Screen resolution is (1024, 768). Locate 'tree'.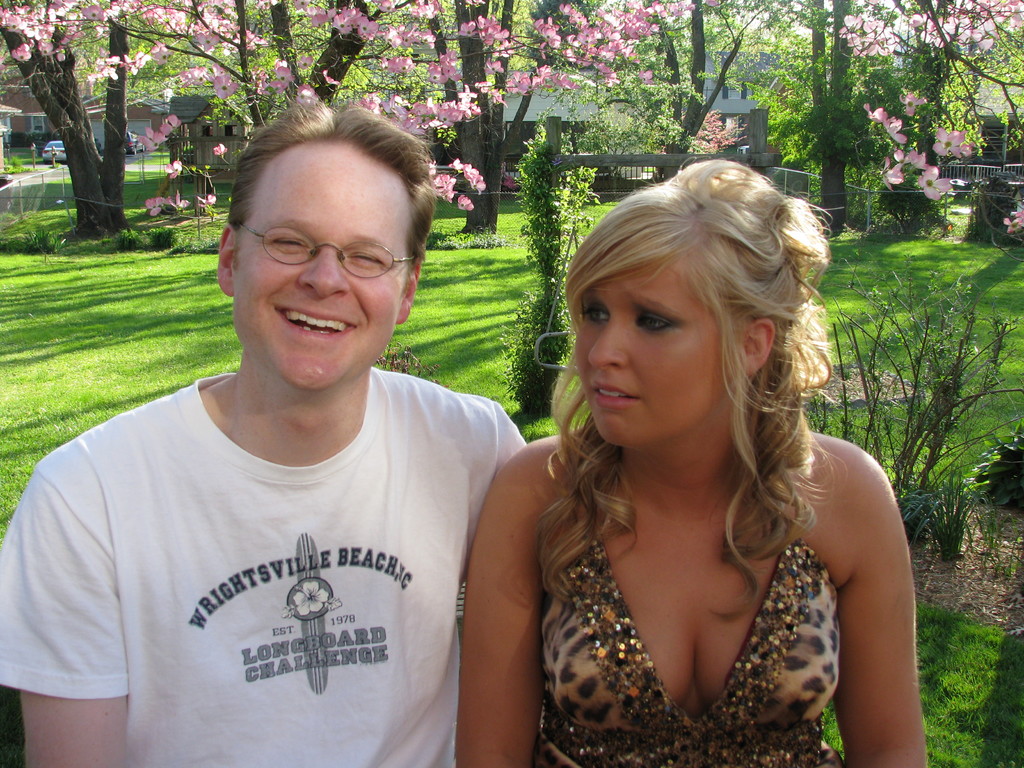
[553,0,812,186].
